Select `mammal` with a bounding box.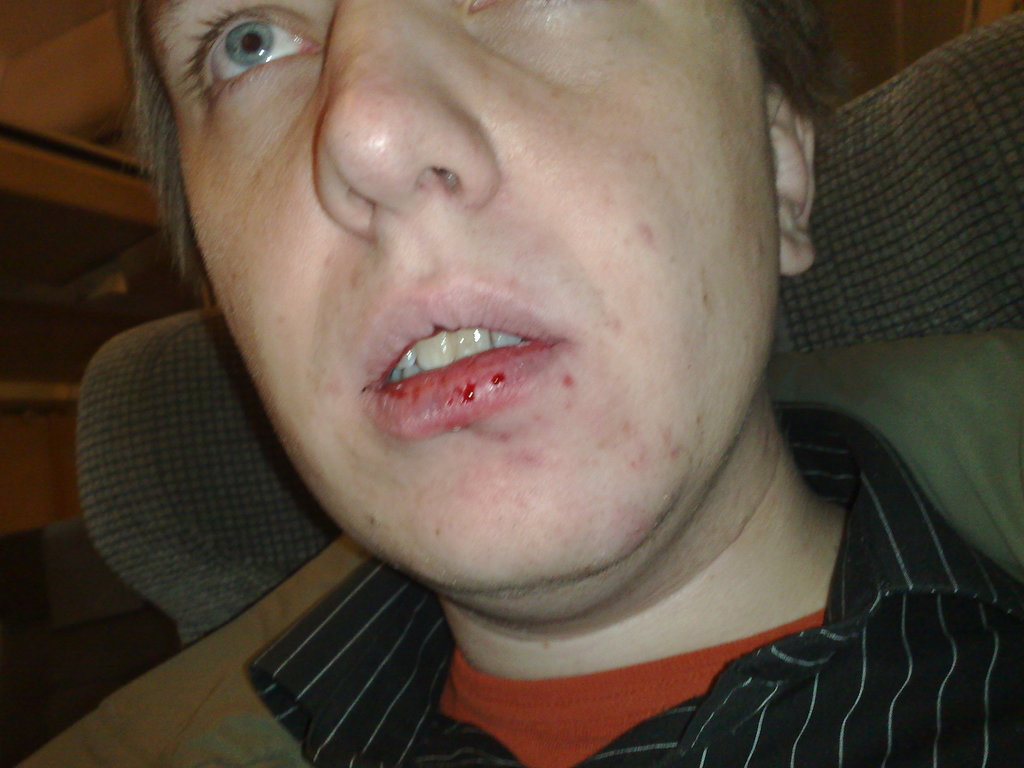
region(91, 0, 1018, 739).
